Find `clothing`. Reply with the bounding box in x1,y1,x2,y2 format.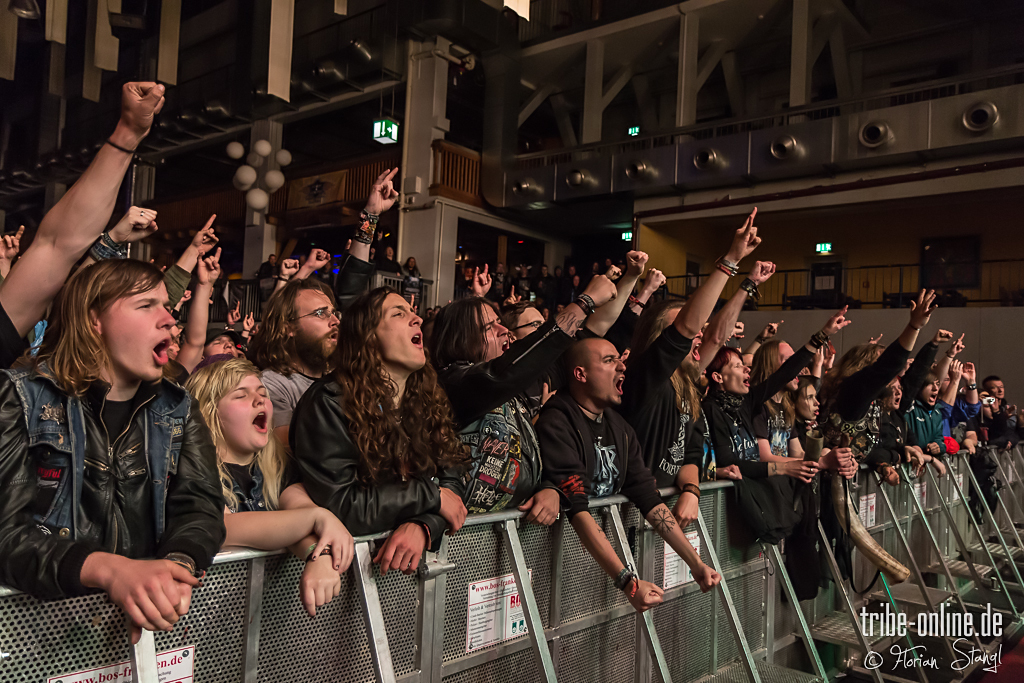
208,444,296,518.
